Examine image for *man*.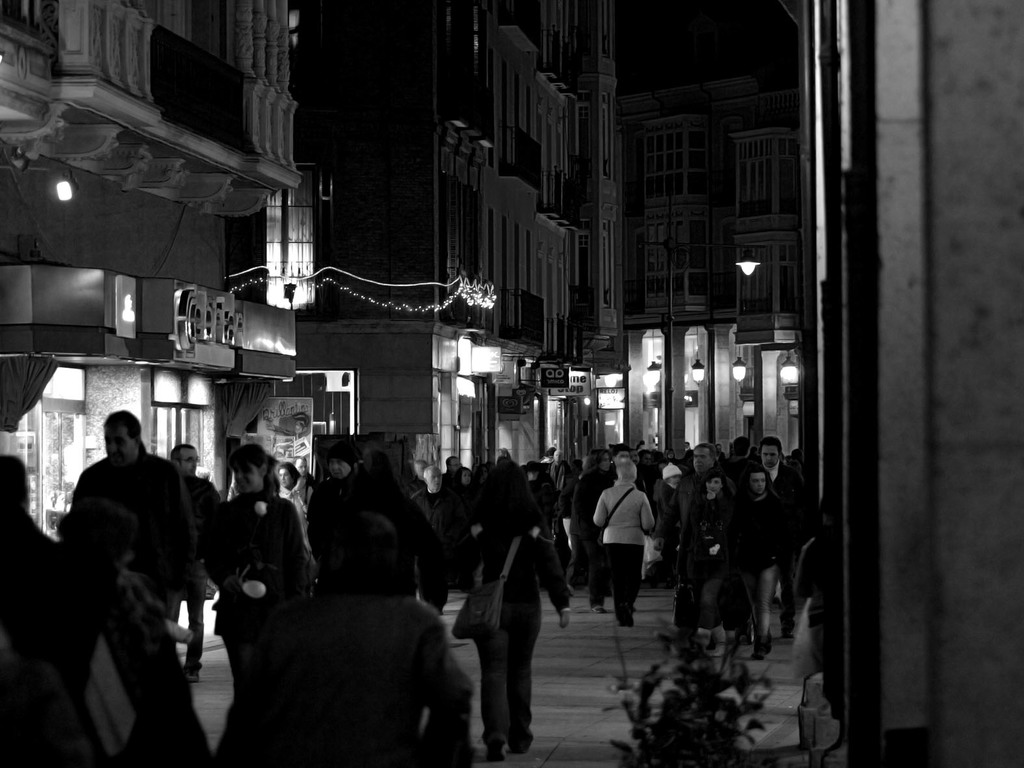
Examination result: [745,438,810,646].
